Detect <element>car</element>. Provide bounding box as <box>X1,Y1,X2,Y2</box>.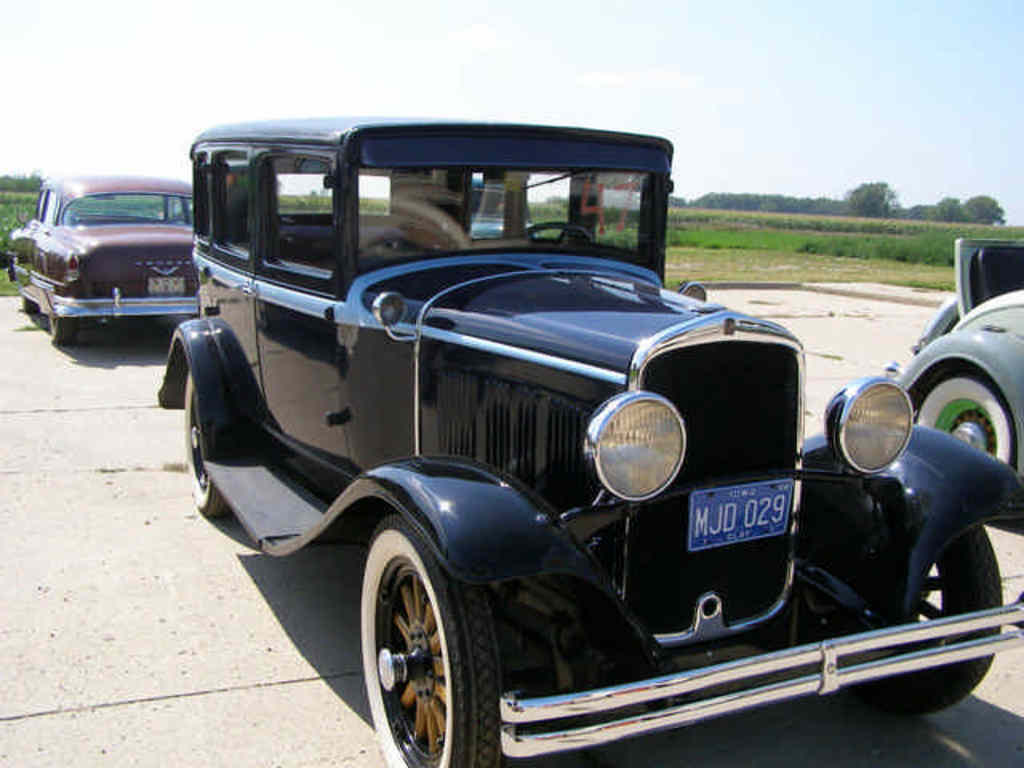
<box>8,168,195,349</box>.
